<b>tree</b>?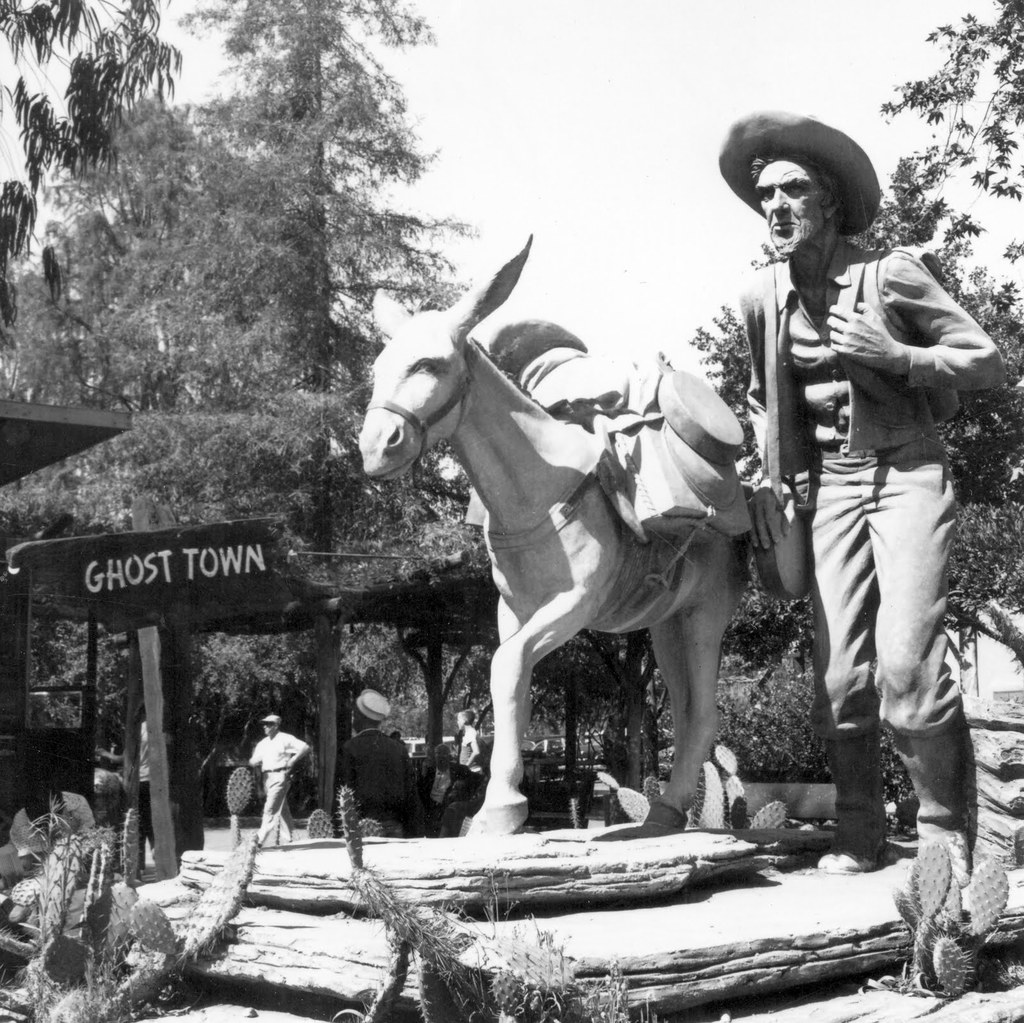
708/487/822/794
